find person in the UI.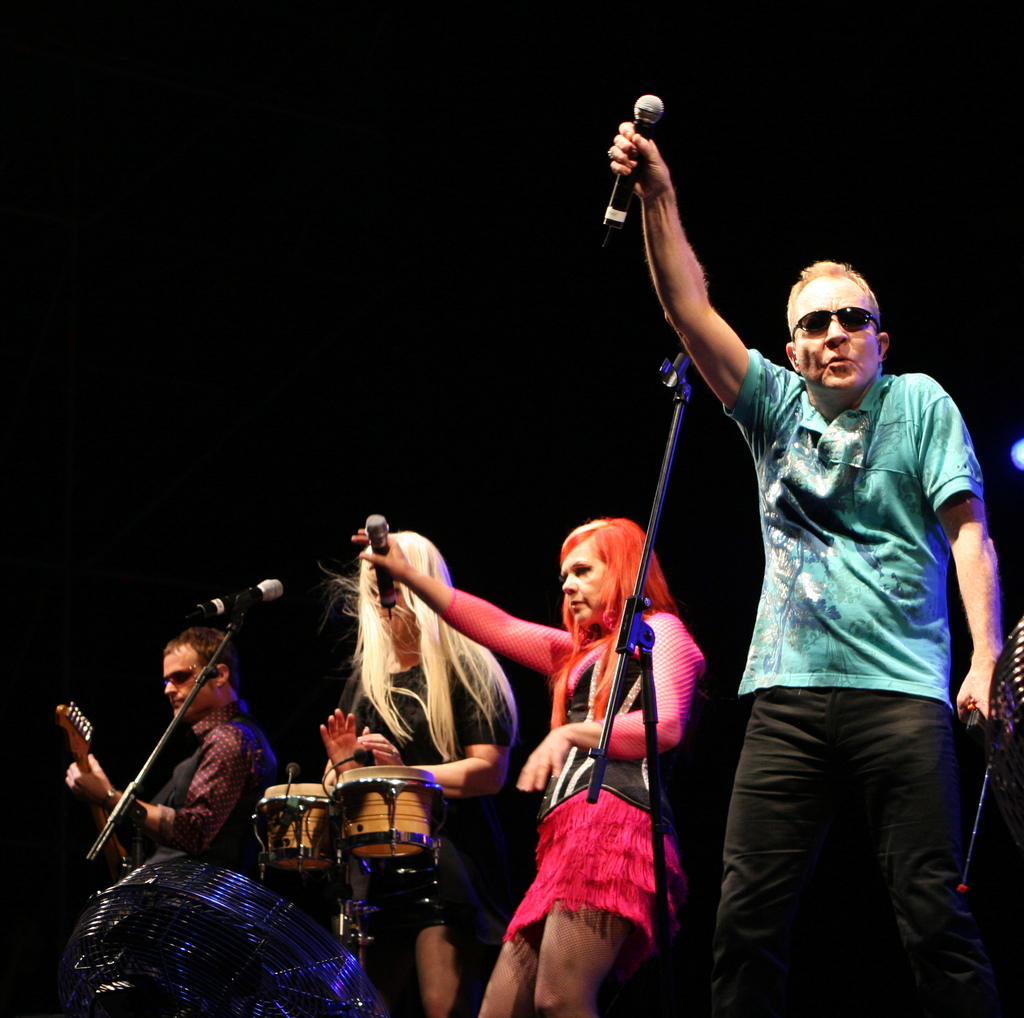
UI element at 62, 626, 297, 878.
